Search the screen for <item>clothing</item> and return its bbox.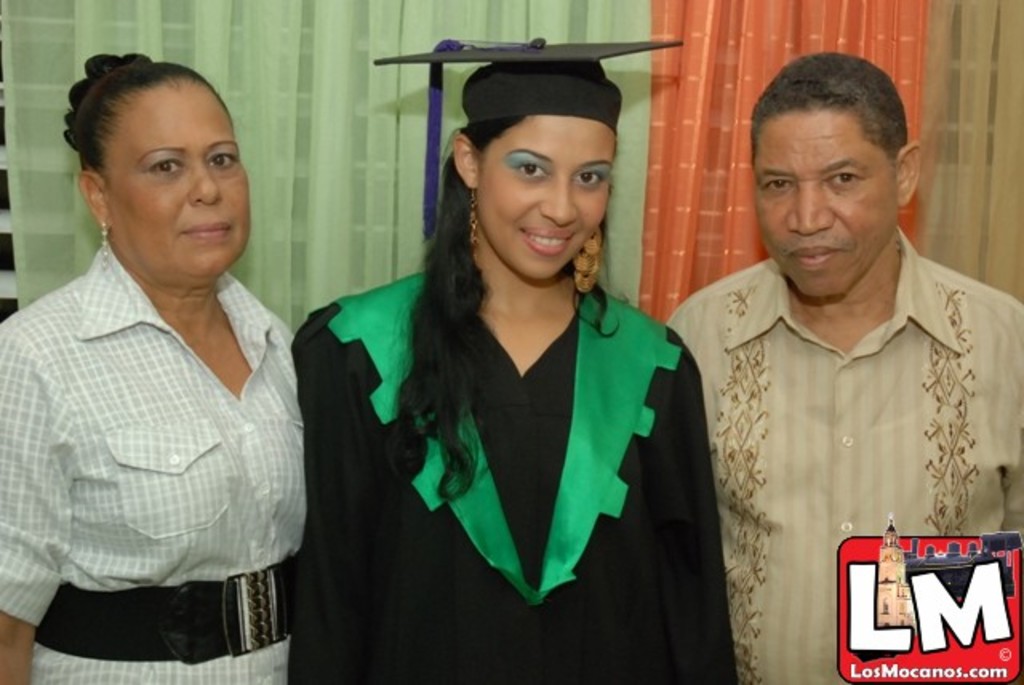
Found: left=0, top=248, right=294, bottom=683.
